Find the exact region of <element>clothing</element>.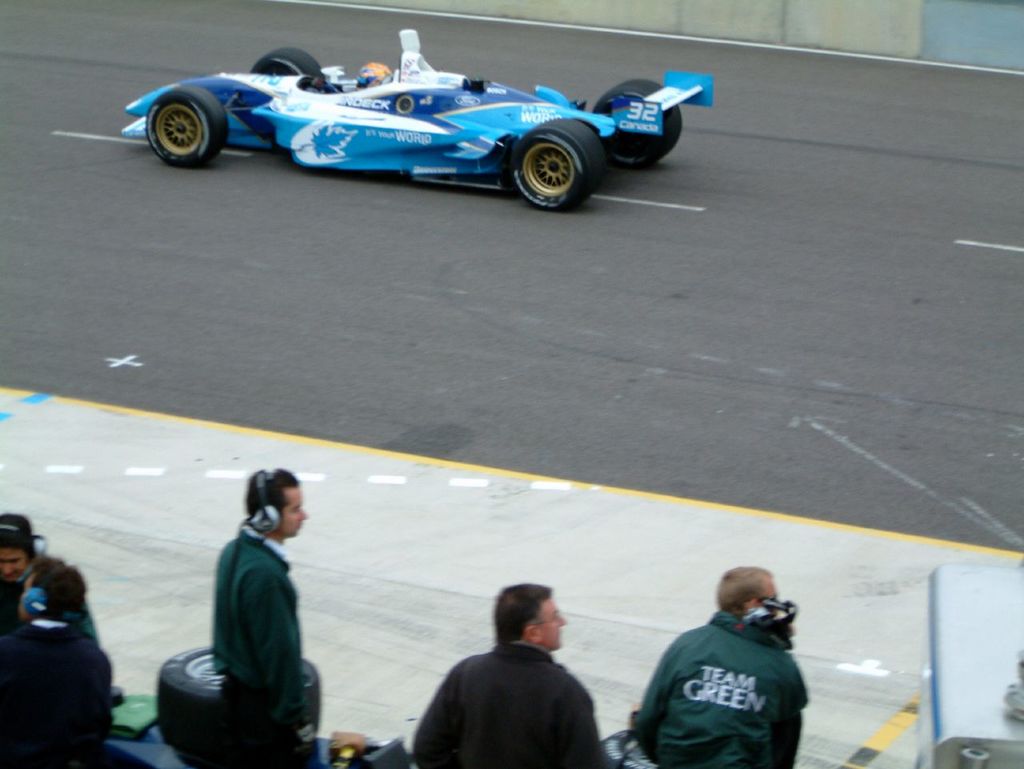
Exact region: [411, 648, 621, 768].
